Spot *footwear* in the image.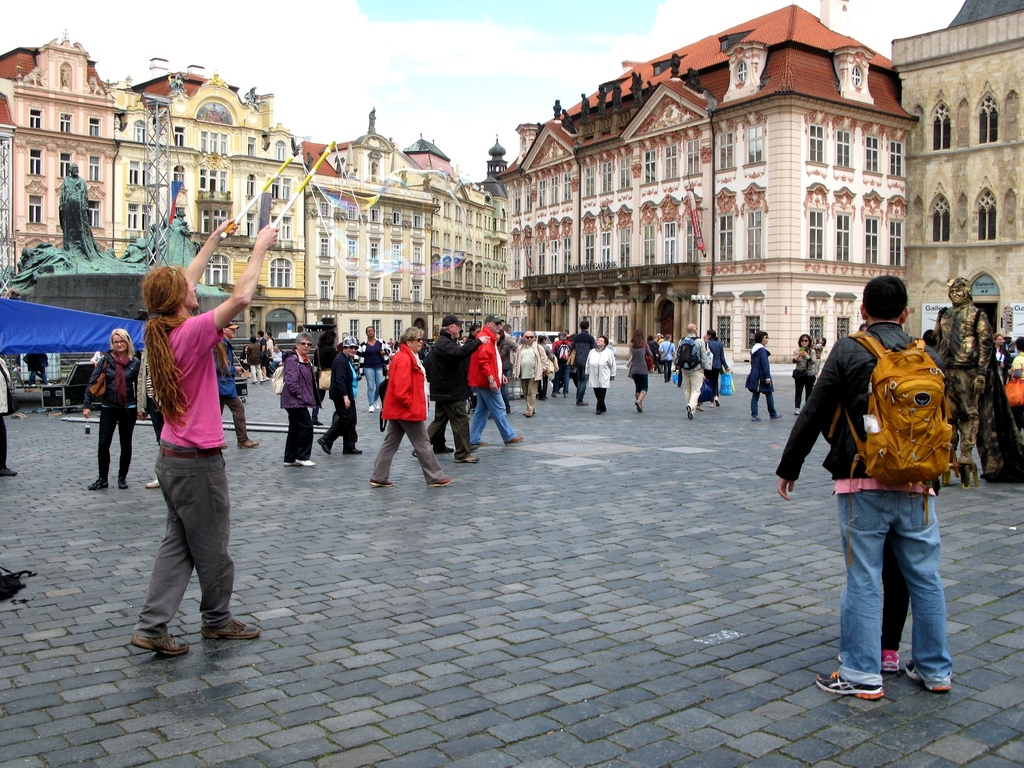
*footwear* found at 133, 626, 185, 652.
